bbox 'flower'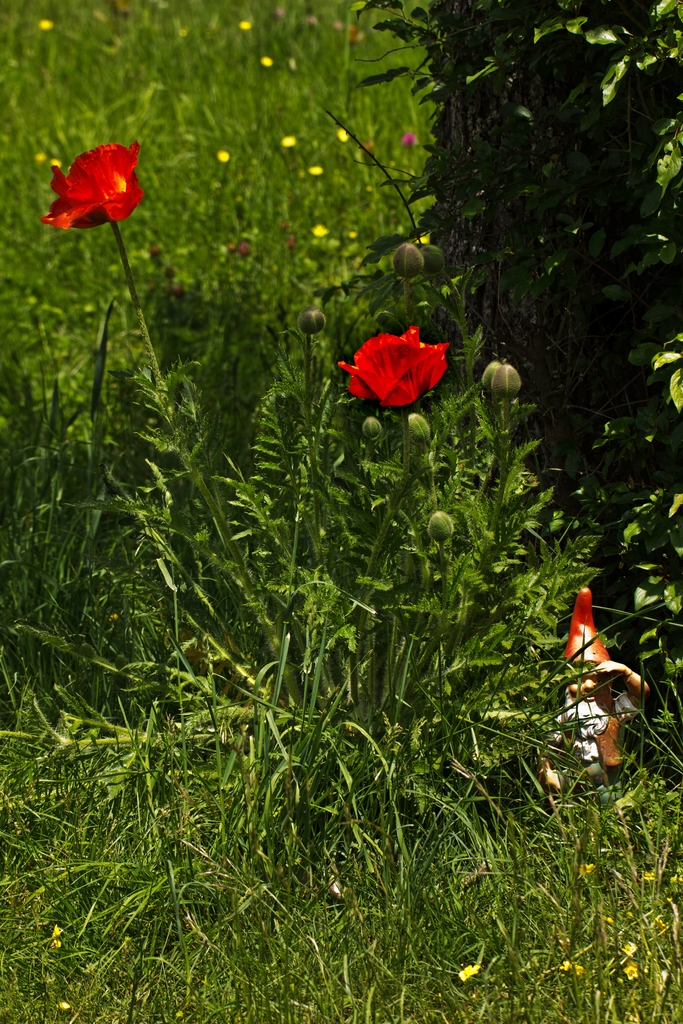
<box>306,166,324,179</box>
